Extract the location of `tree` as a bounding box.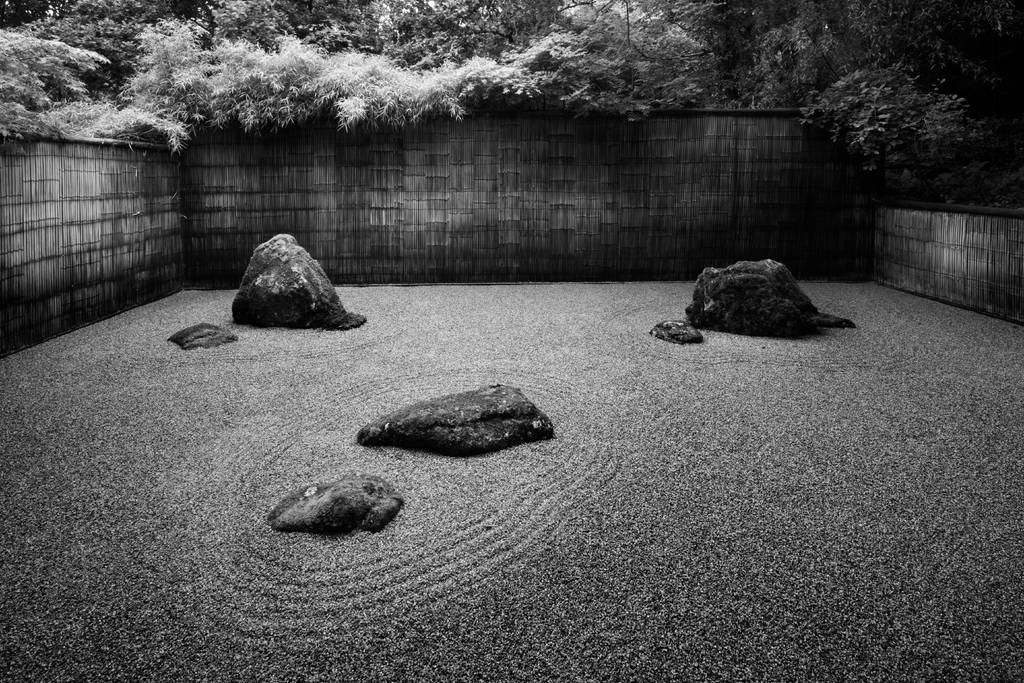
<bbox>556, 1, 730, 124</bbox>.
